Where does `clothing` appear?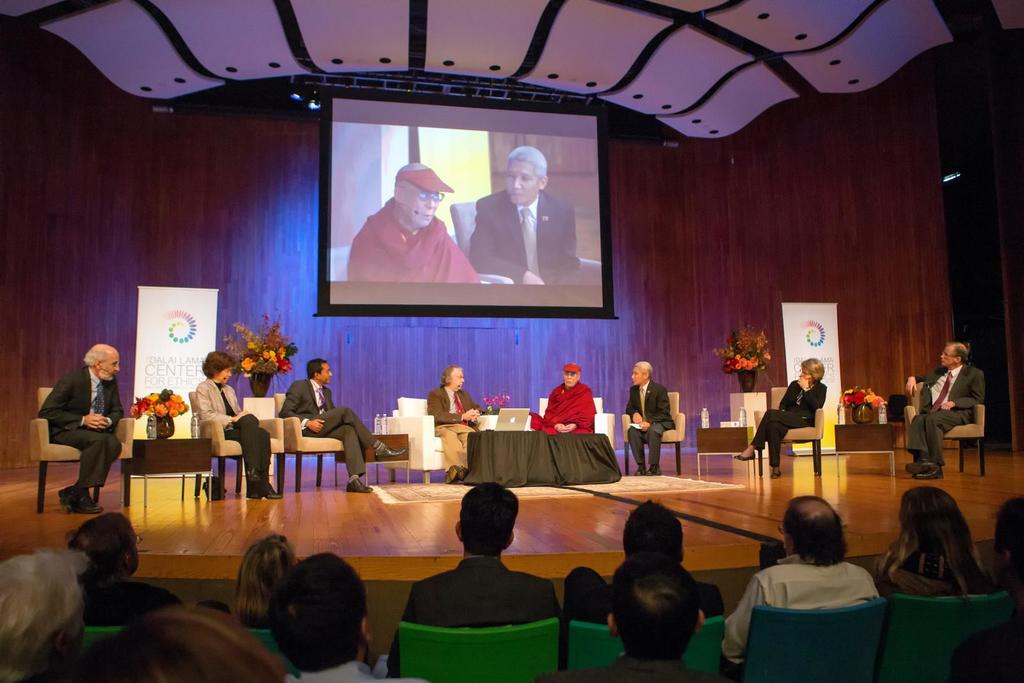
Appears at 275, 378, 377, 477.
